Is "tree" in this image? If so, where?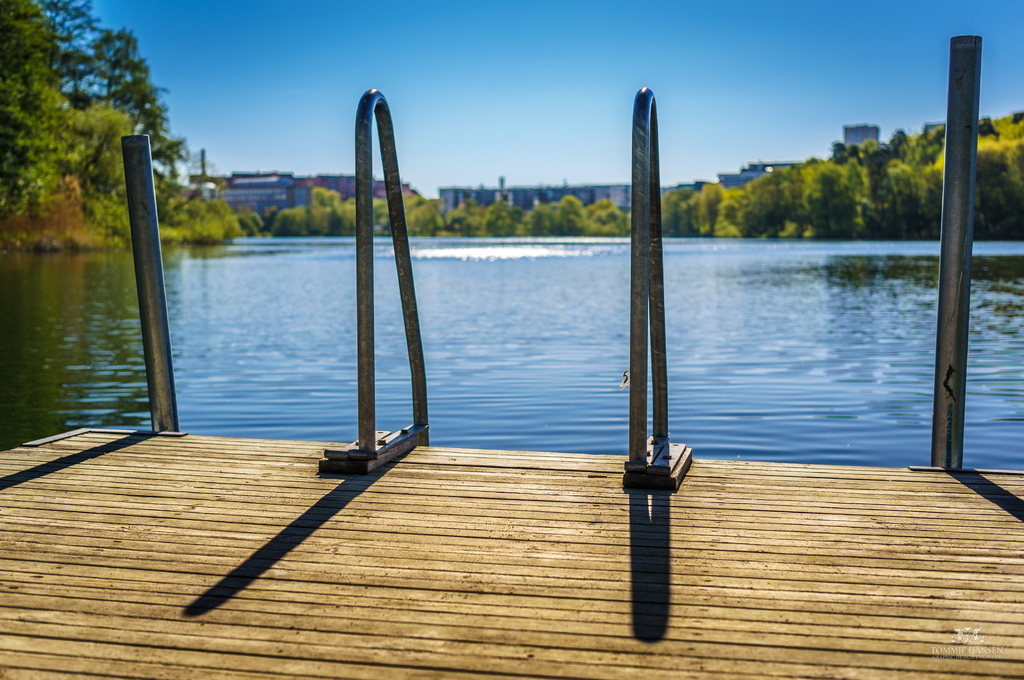
Yes, at x1=171 y1=177 x2=235 y2=249.
